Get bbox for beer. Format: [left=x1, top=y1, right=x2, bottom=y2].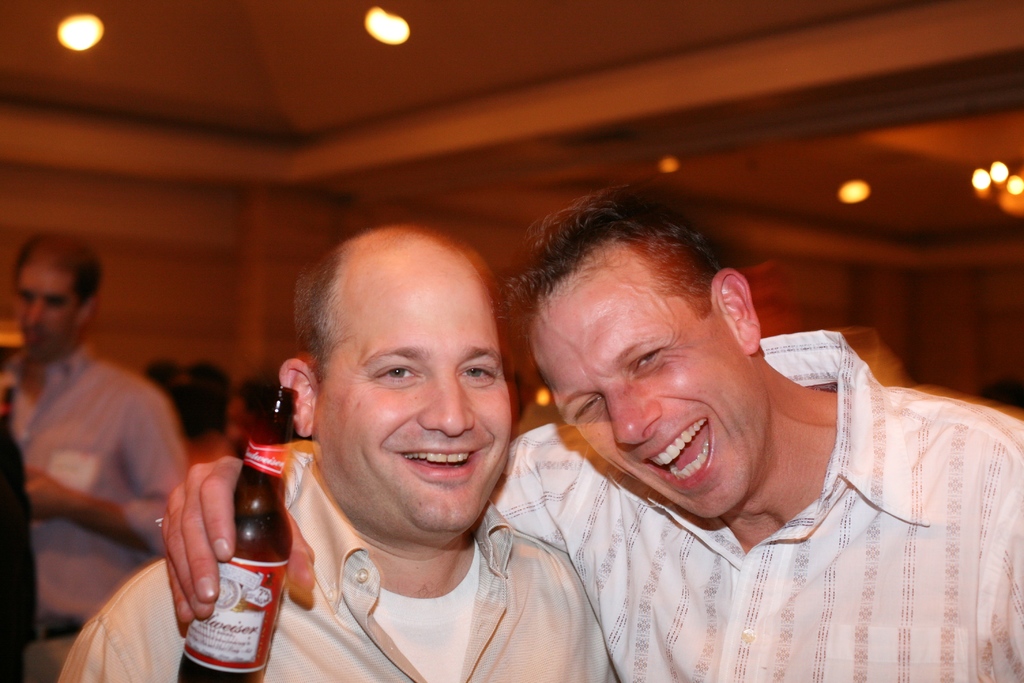
[left=175, top=393, right=293, bottom=682].
